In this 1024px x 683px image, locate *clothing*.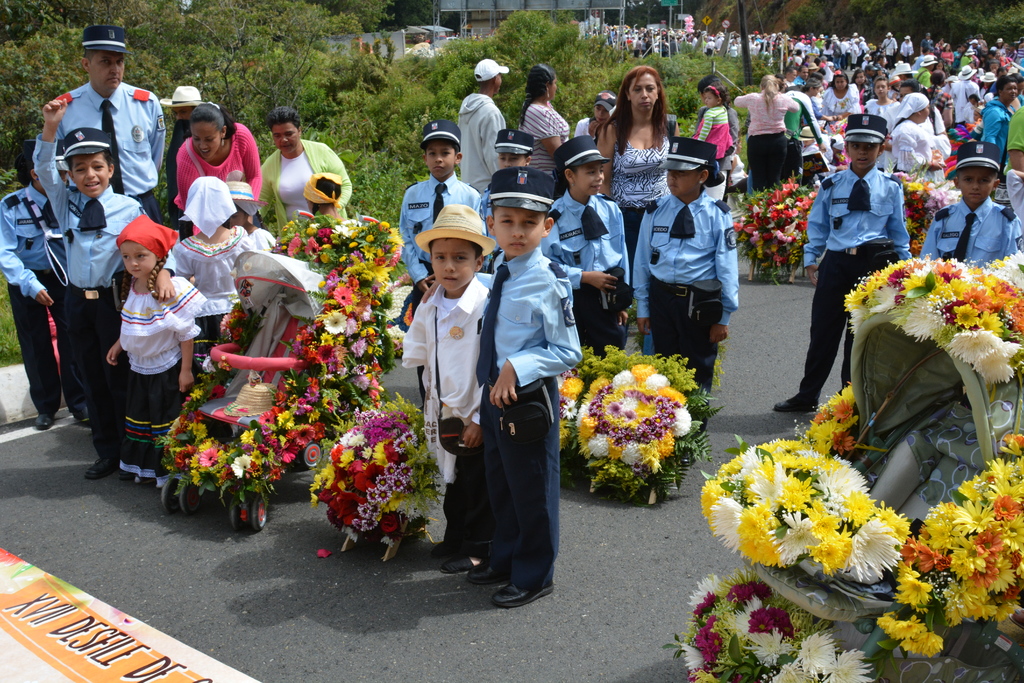
Bounding box: locate(253, 142, 355, 245).
